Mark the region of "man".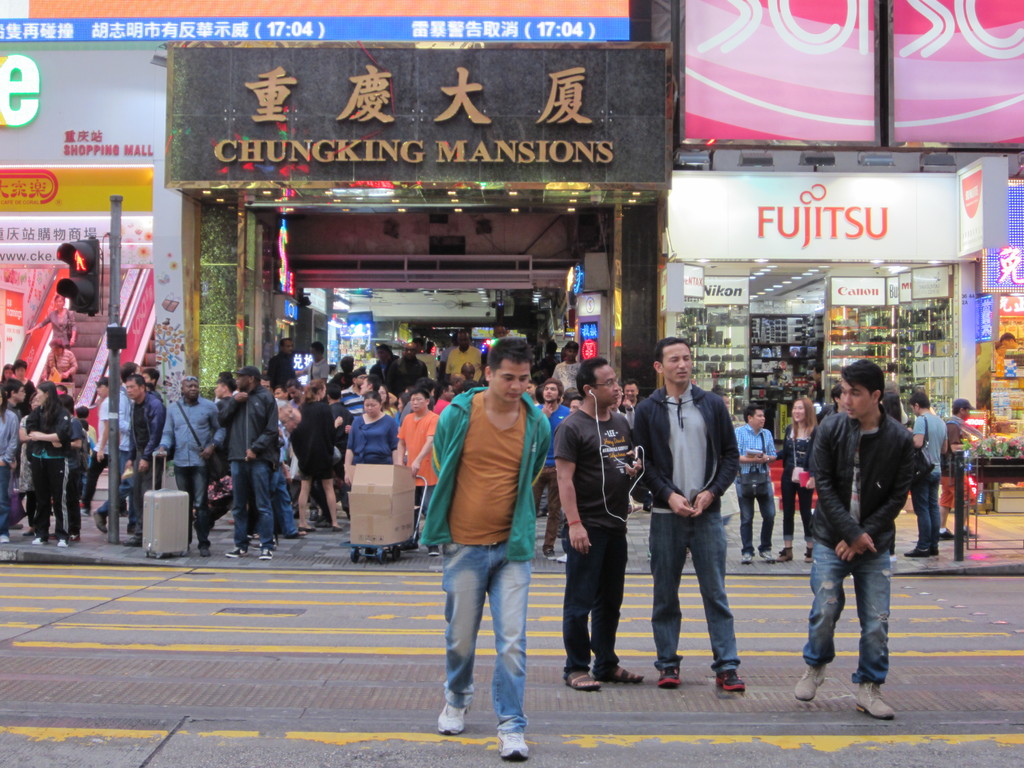
Region: [636, 342, 758, 701].
